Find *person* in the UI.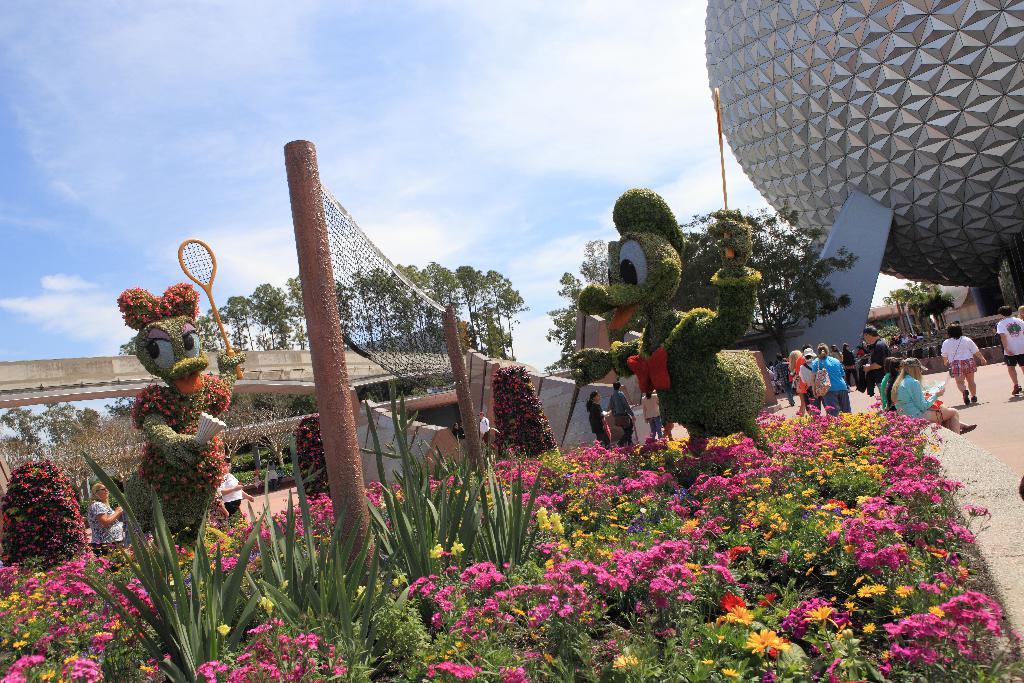
UI element at select_region(774, 354, 794, 409).
